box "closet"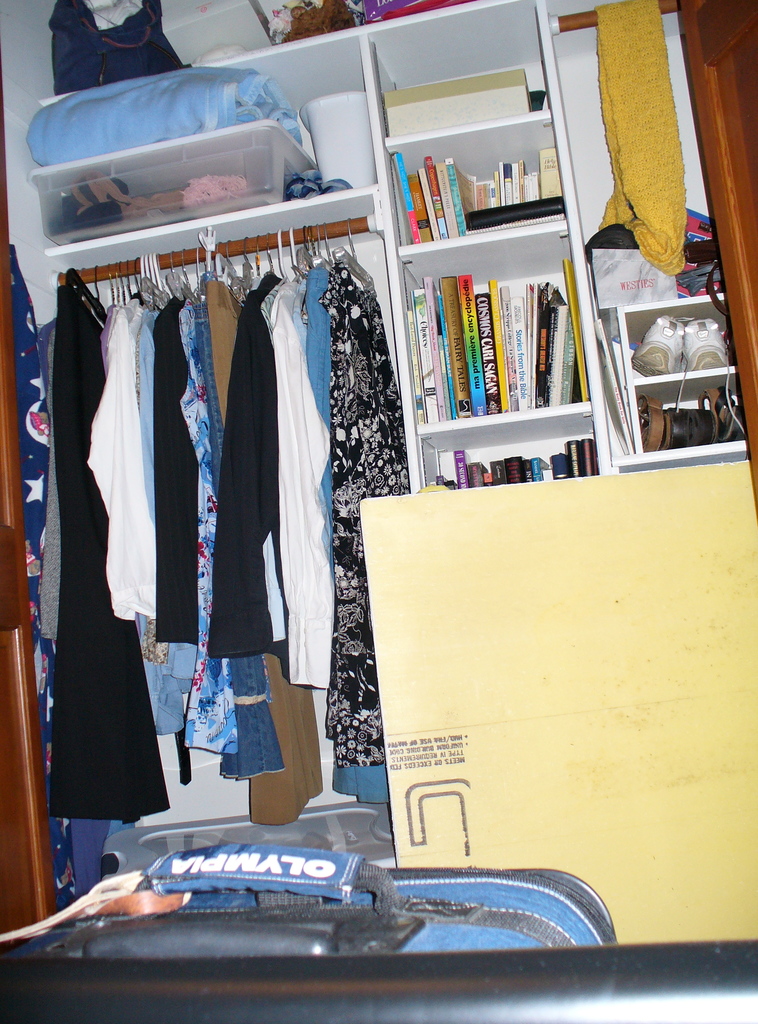
x1=6 y1=0 x2=749 y2=911
